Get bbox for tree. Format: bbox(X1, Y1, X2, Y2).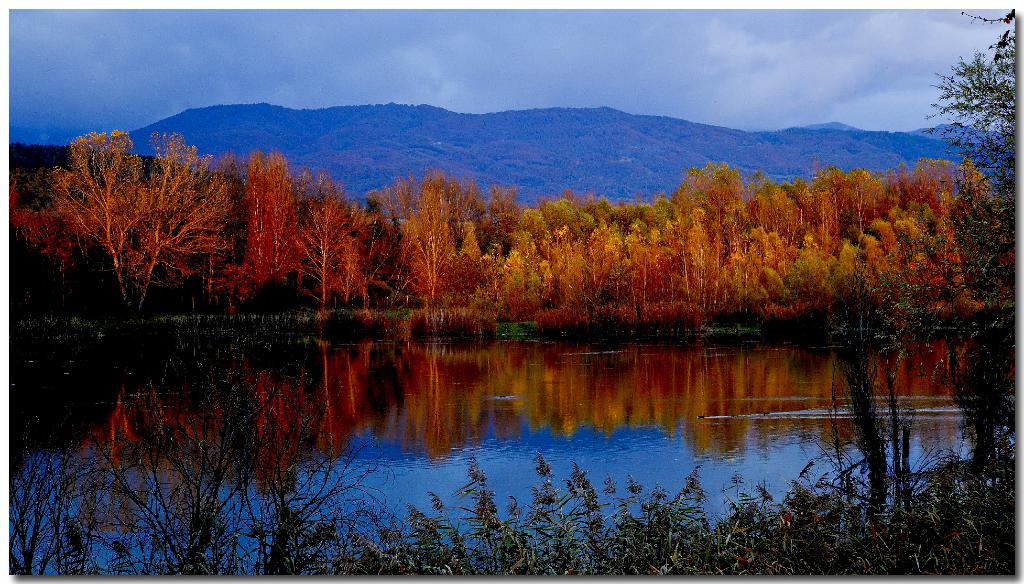
bbox(868, 3, 1016, 449).
